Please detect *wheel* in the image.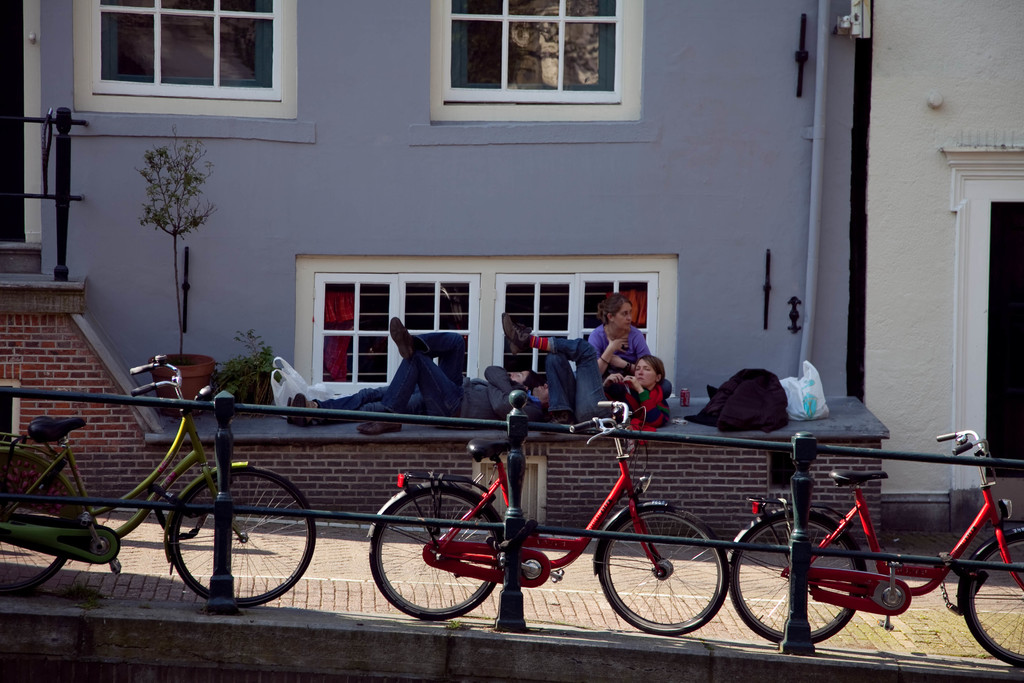
[left=952, top=532, right=1023, bottom=659].
